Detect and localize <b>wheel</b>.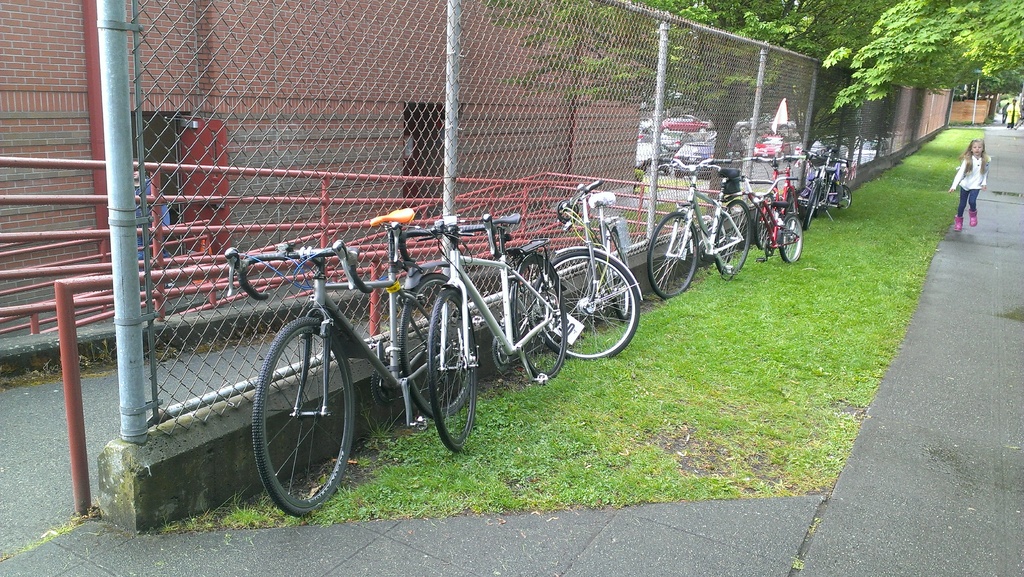
Localized at box(248, 316, 356, 517).
